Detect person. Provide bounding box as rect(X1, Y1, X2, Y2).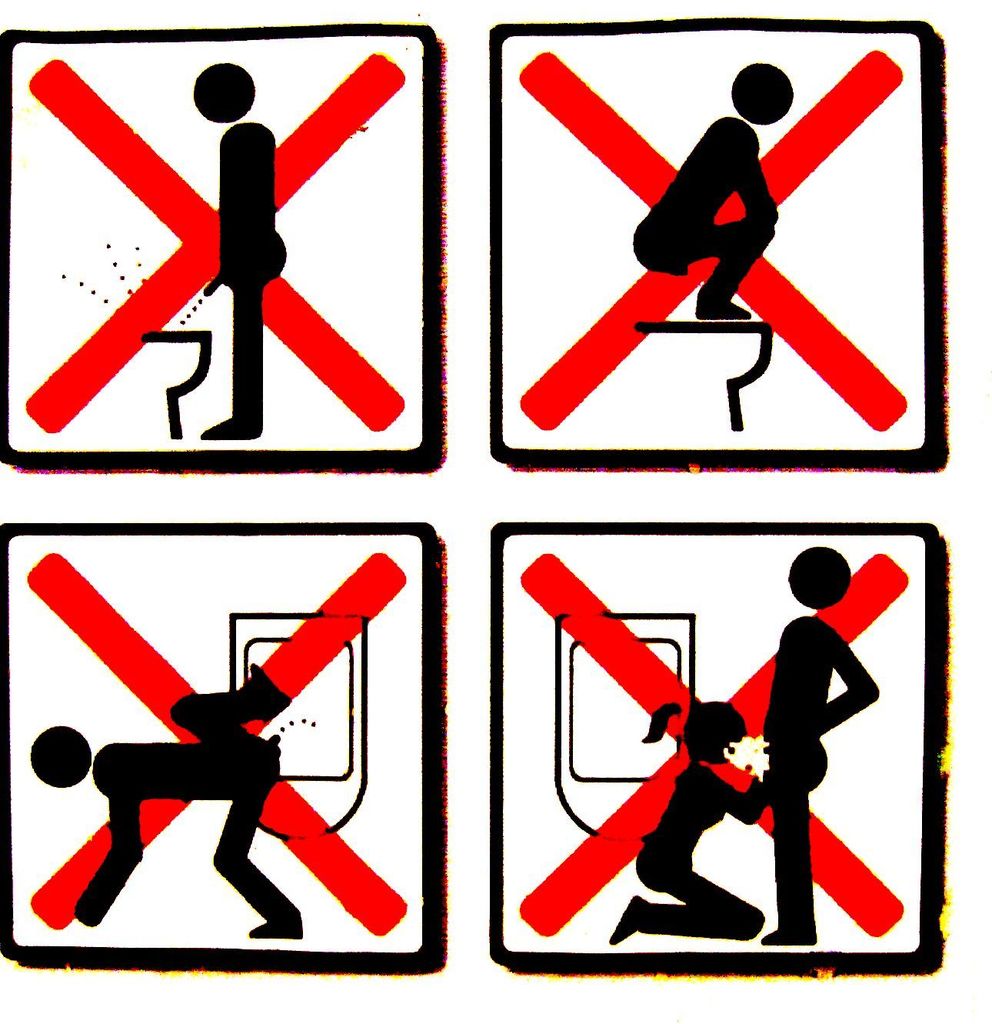
rect(27, 662, 305, 945).
